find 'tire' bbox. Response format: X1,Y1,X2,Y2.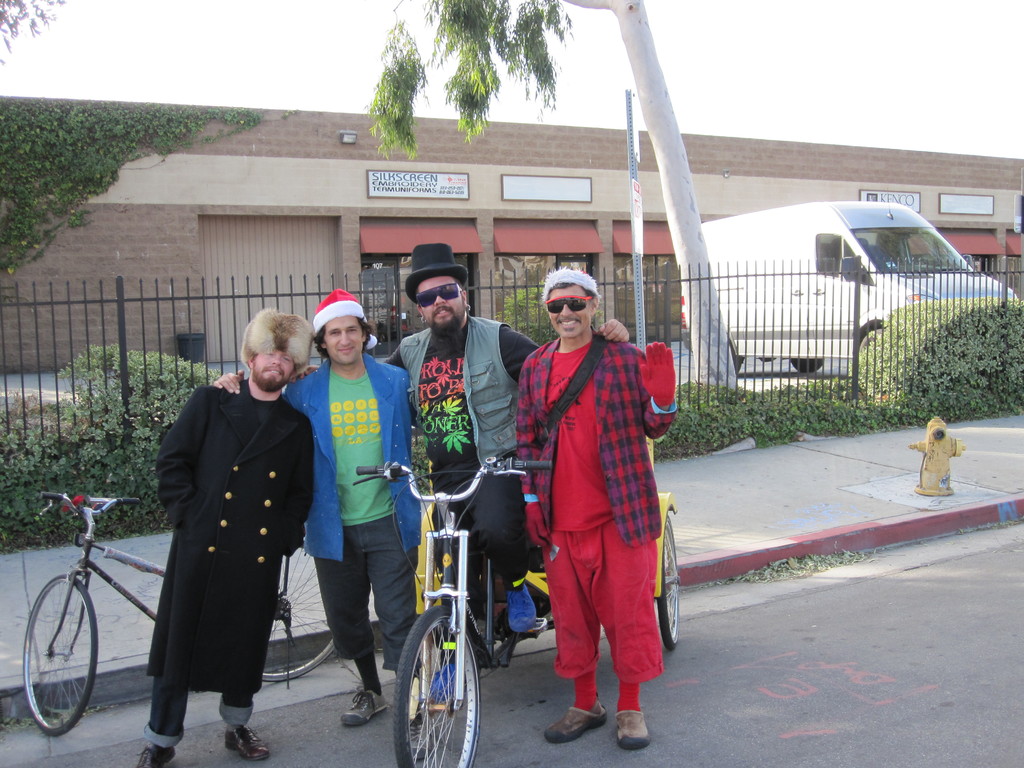
265,539,339,688.
